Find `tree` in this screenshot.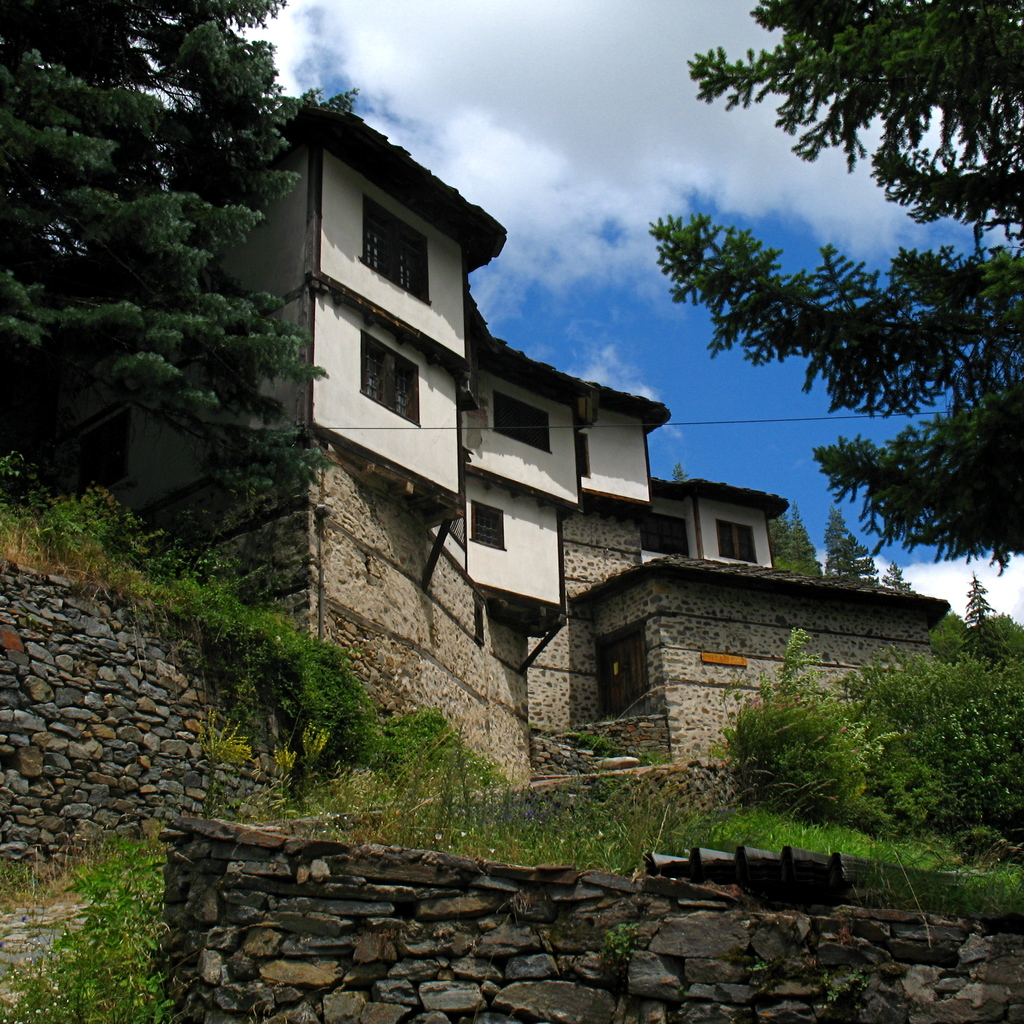
The bounding box for `tree` is x1=0 y1=0 x2=370 y2=588.
